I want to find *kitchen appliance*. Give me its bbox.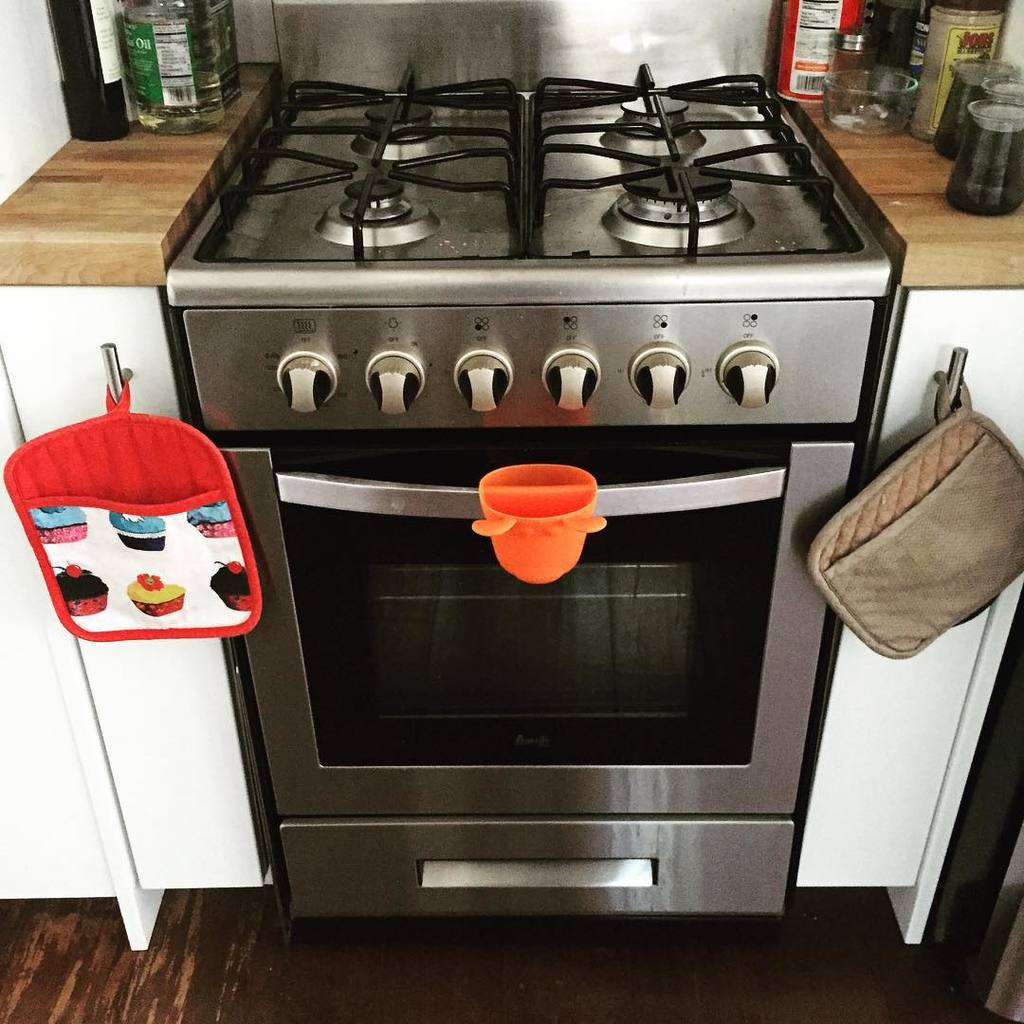
(x1=118, y1=0, x2=240, y2=126).
